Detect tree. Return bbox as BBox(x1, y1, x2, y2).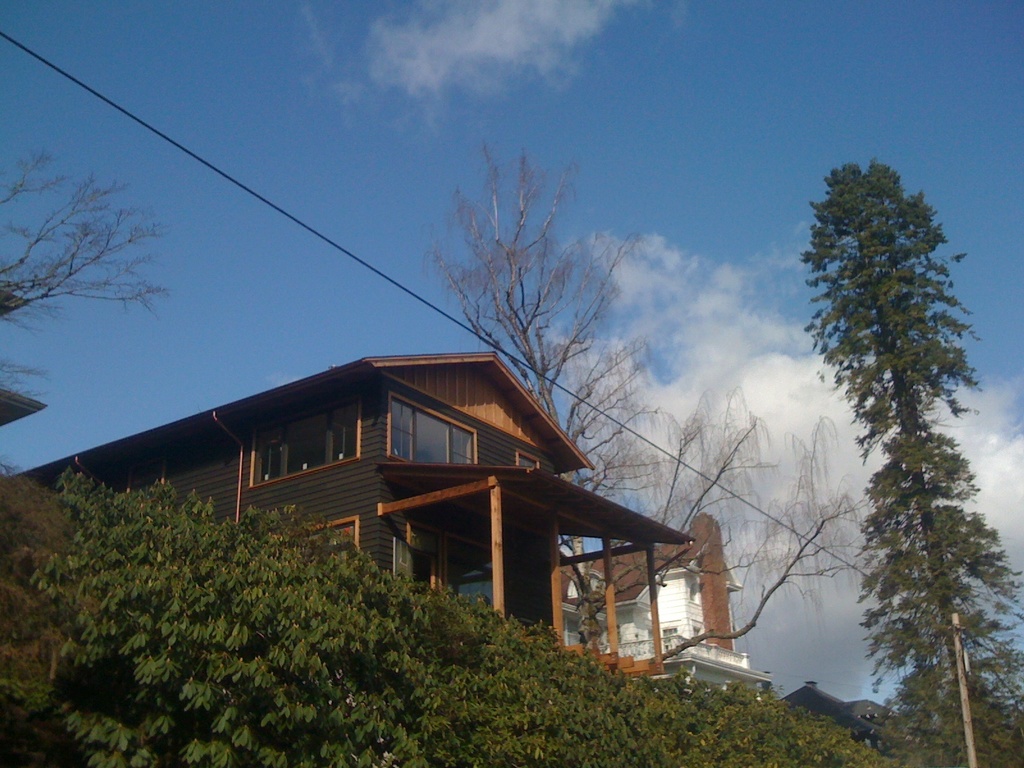
BBox(0, 138, 163, 420).
